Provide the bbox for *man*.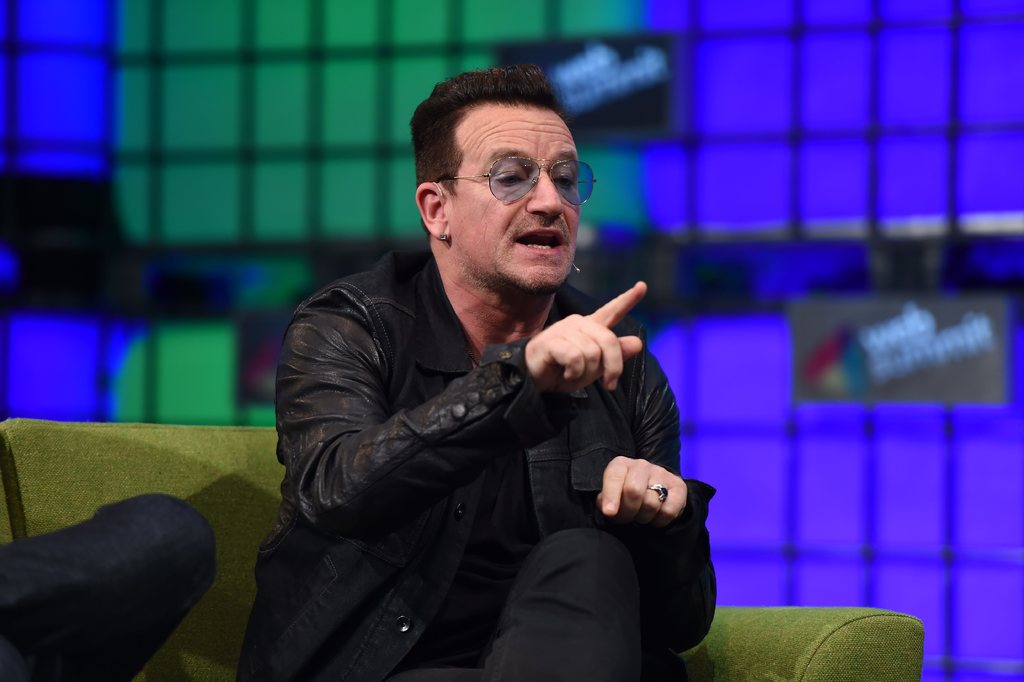
239,65,720,681.
